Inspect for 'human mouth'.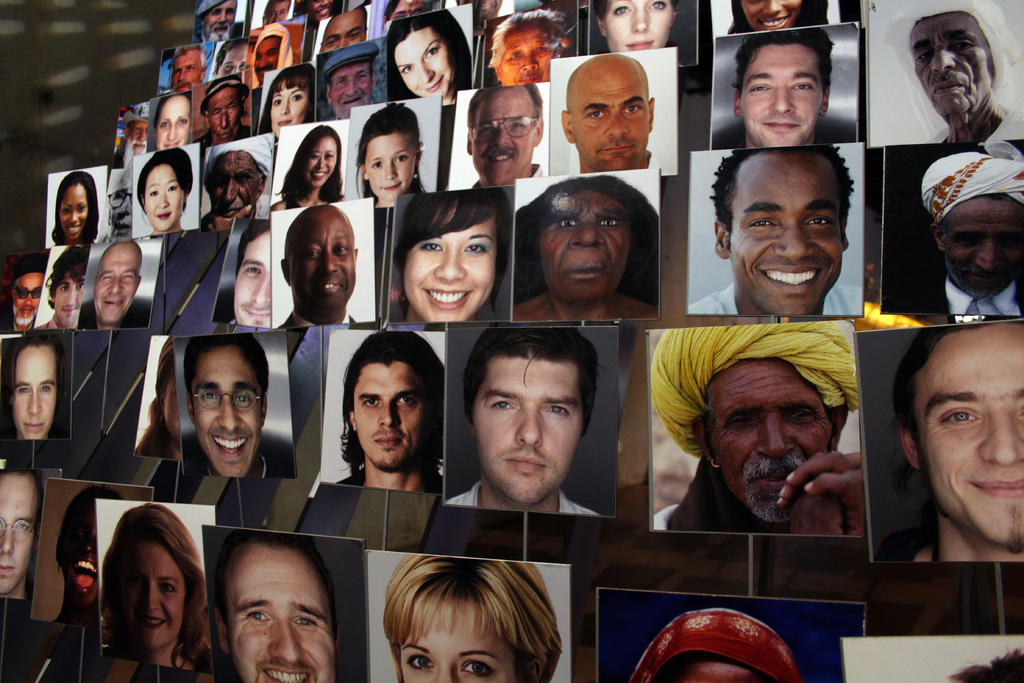
Inspection: select_region(161, 211, 169, 220).
